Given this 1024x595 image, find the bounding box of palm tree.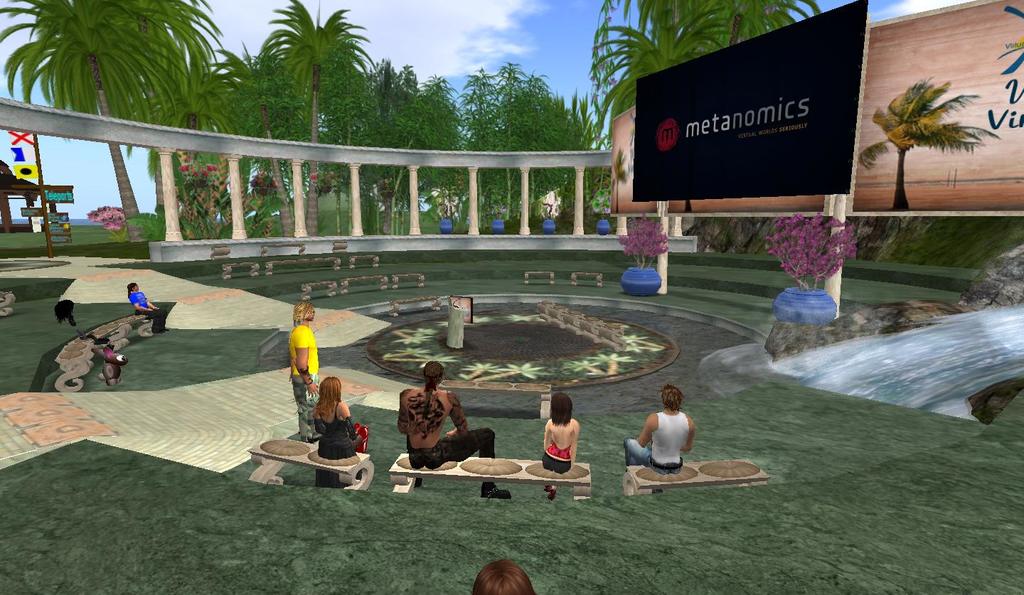
box=[213, 60, 262, 200].
